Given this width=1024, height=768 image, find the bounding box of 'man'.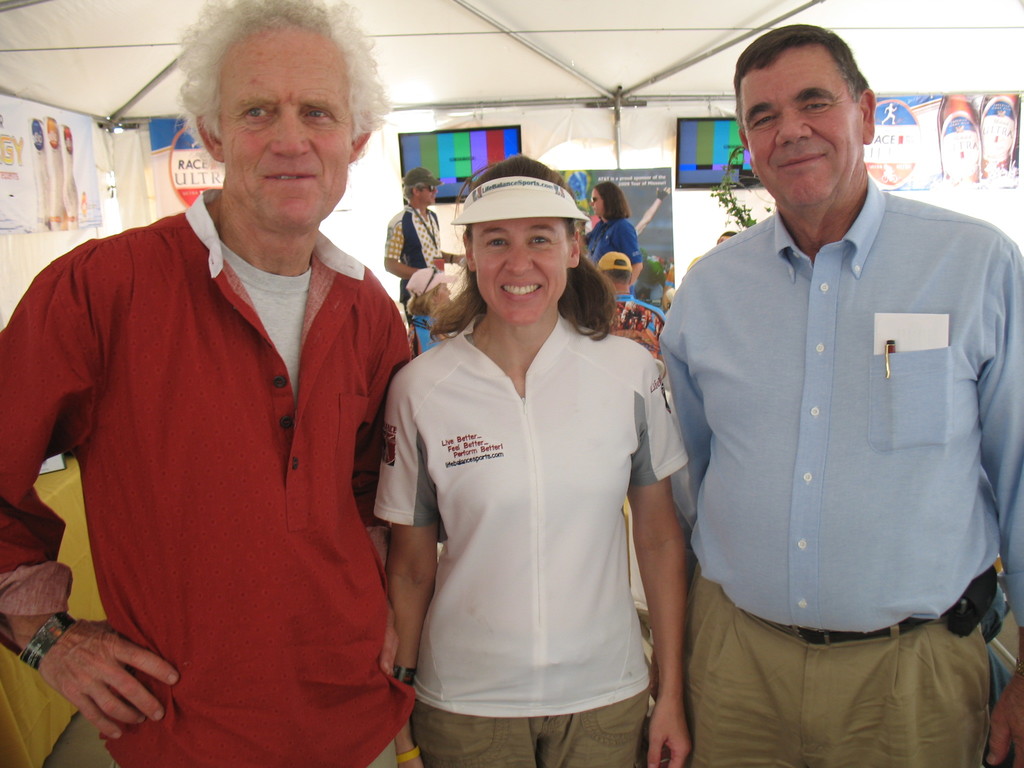
box(382, 168, 461, 321).
